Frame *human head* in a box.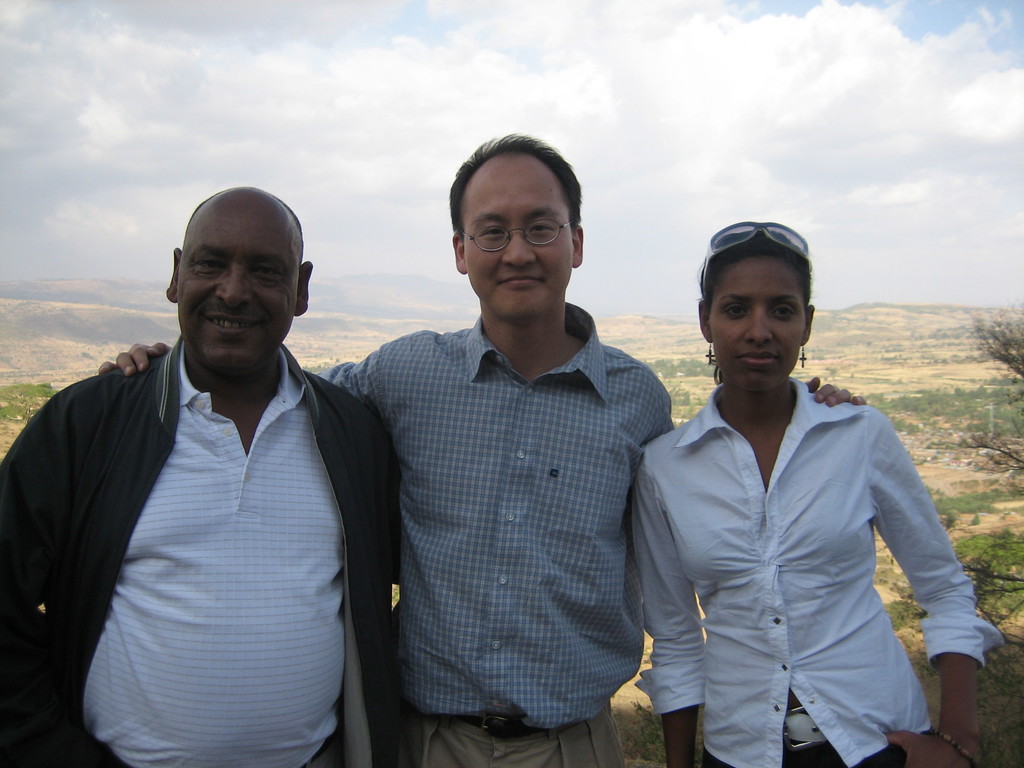
701, 230, 814, 399.
